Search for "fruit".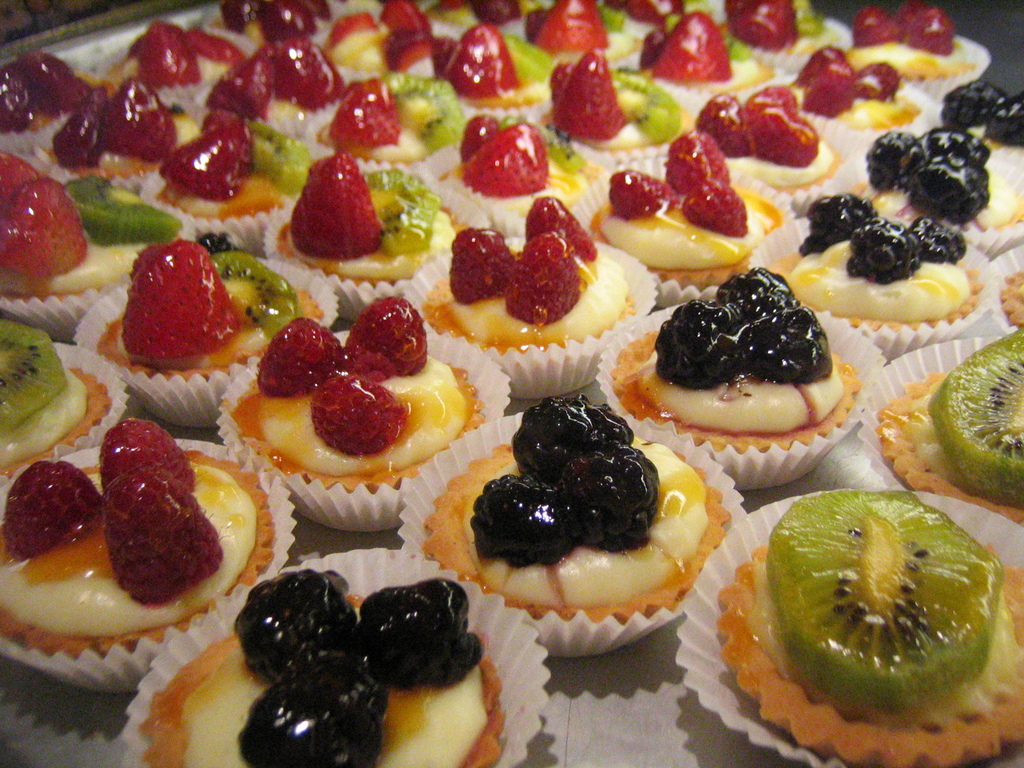
Found at rect(762, 490, 1001, 712).
